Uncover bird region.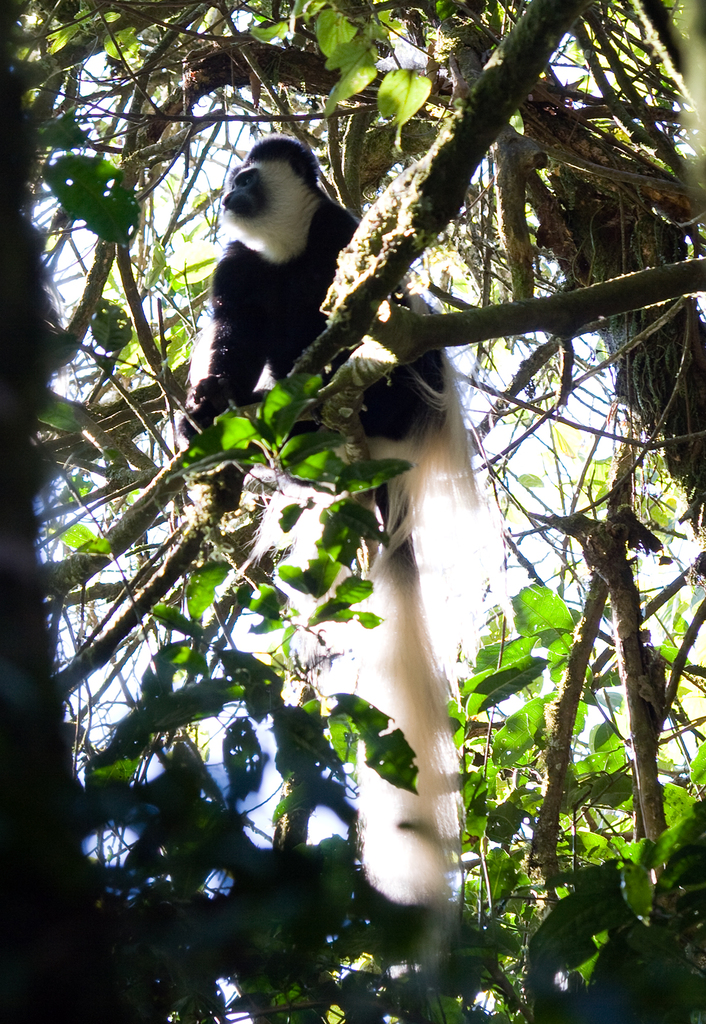
Uncovered: crop(138, 156, 520, 937).
